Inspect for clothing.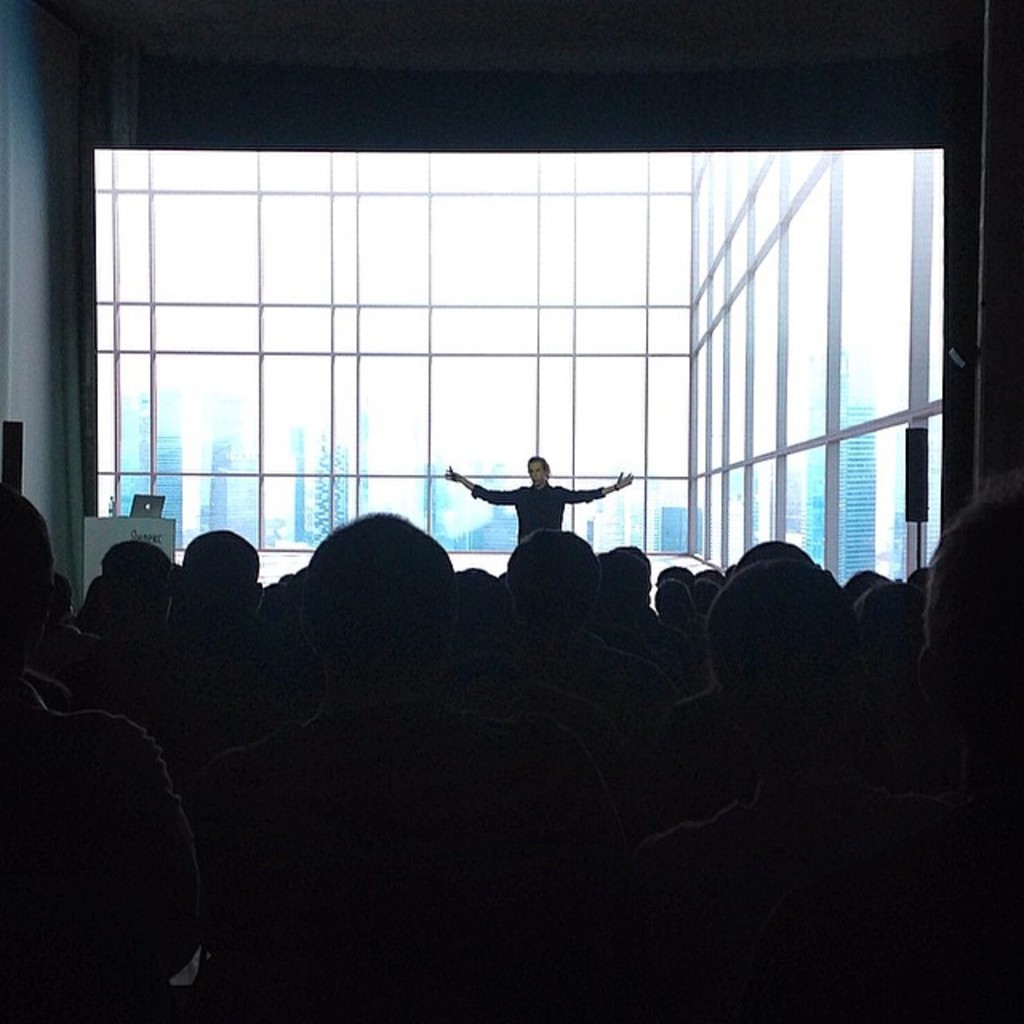
Inspection: x1=467 y1=474 x2=600 y2=541.
